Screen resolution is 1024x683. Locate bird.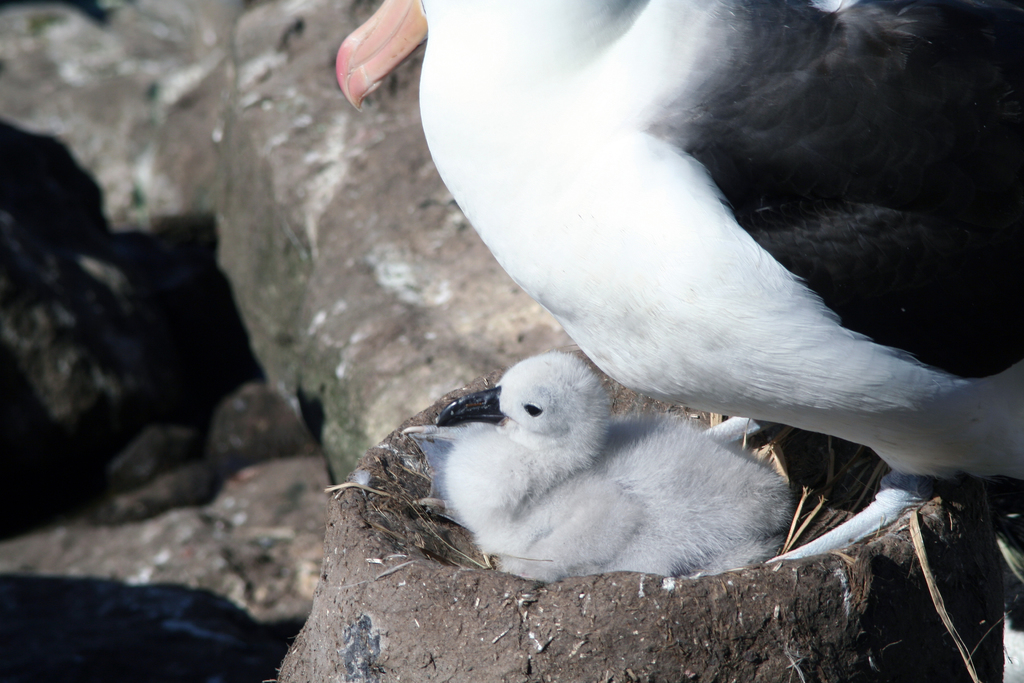
[335,0,1023,569].
